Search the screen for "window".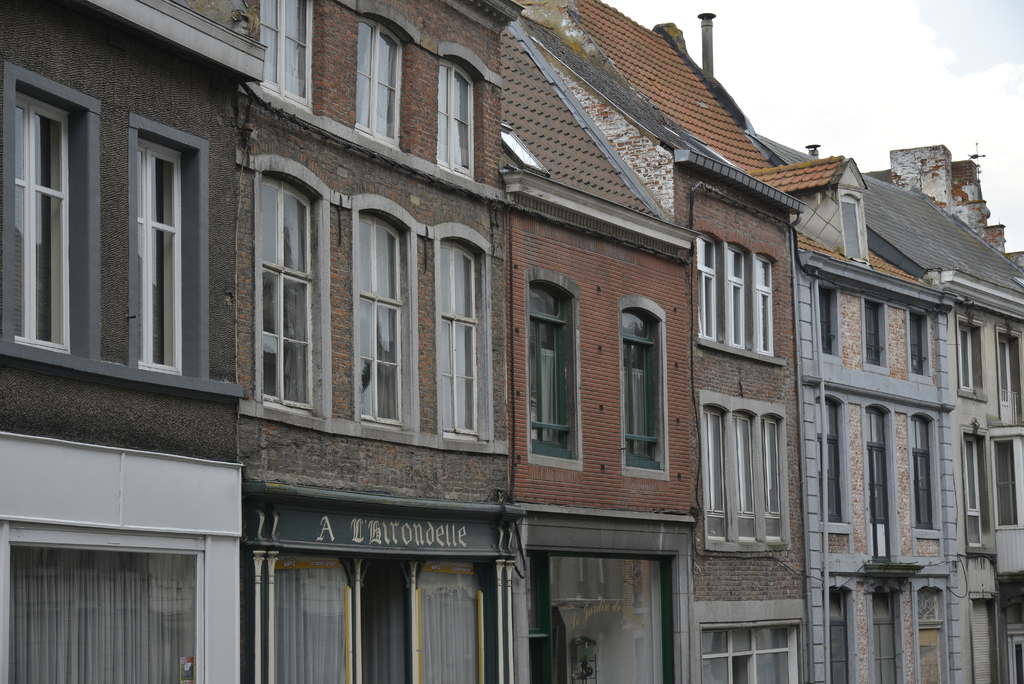
Found at 826,579,856,683.
